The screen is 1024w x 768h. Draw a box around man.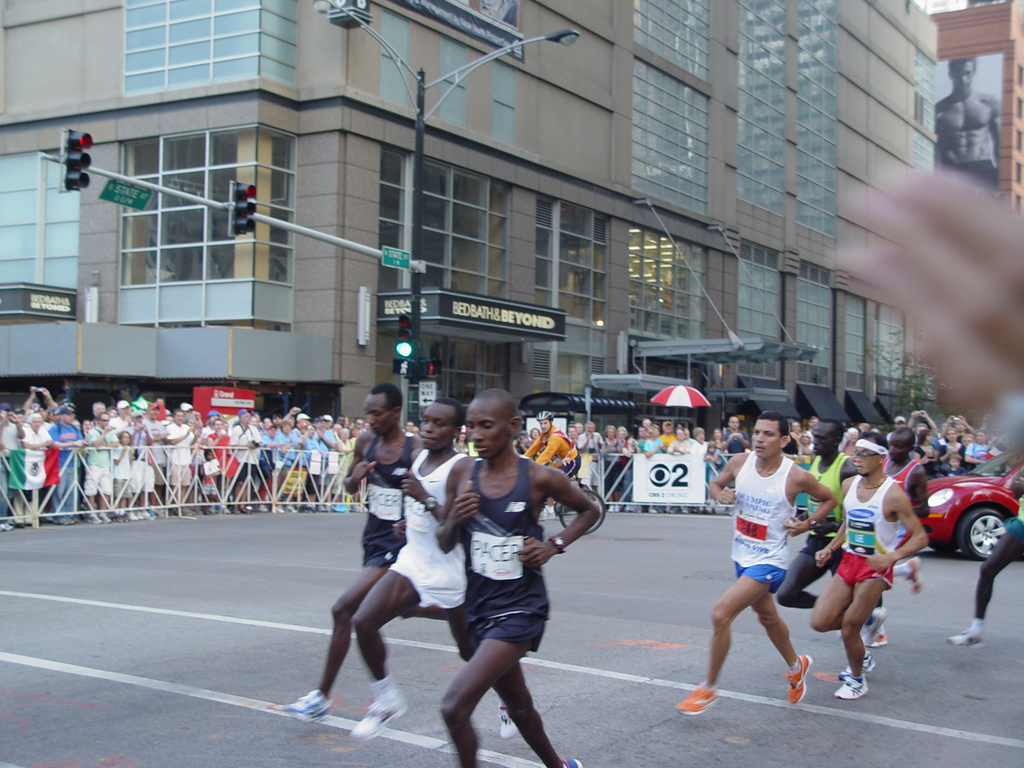
BBox(811, 430, 932, 702).
